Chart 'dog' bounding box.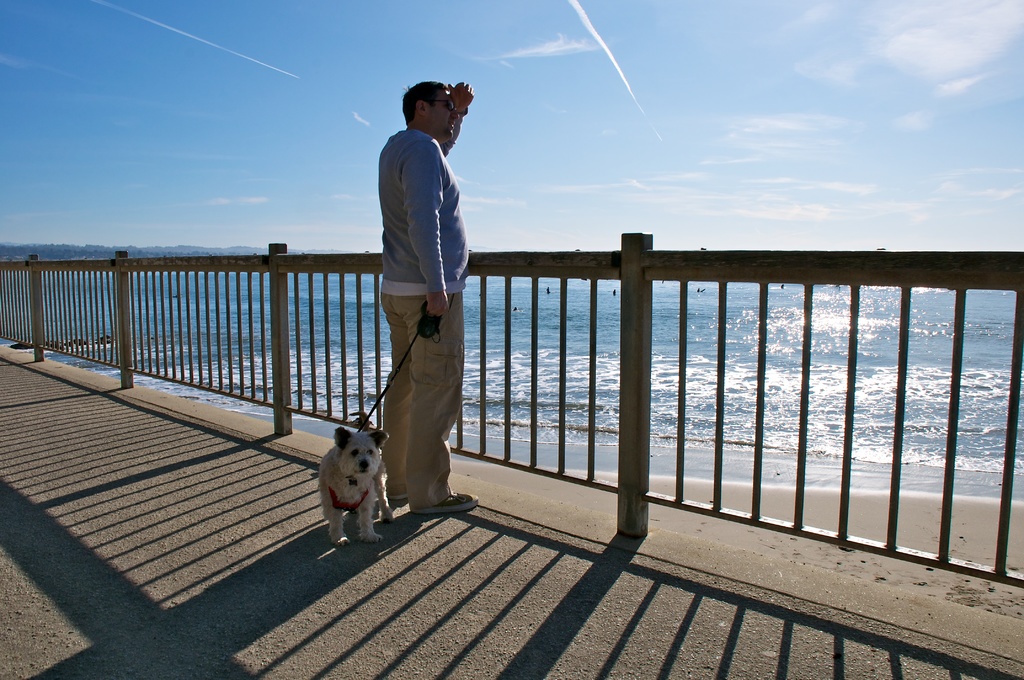
Charted: l=319, t=409, r=390, b=544.
